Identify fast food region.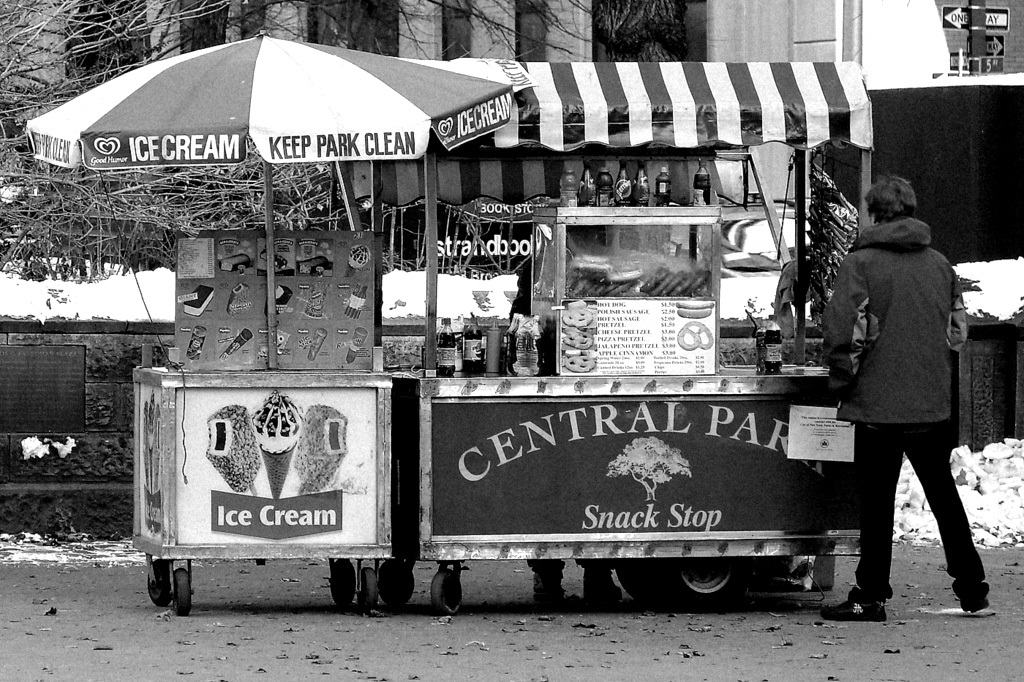
Region: locate(673, 299, 714, 317).
